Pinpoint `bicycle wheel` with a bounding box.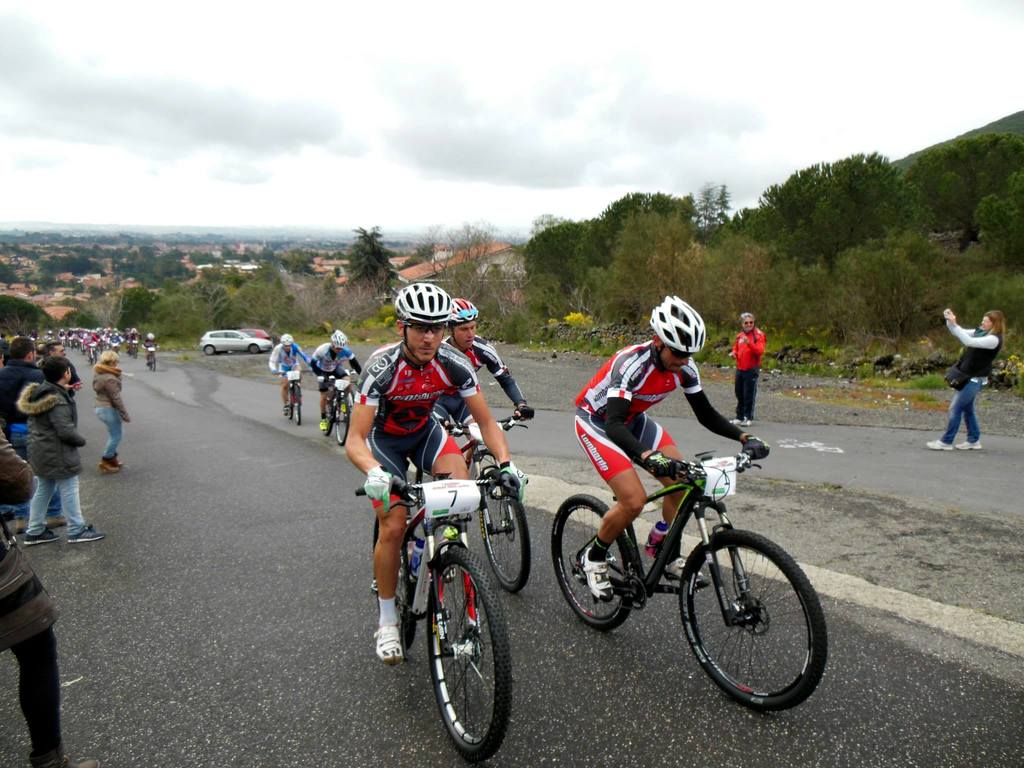
[x1=127, y1=346, x2=141, y2=360].
